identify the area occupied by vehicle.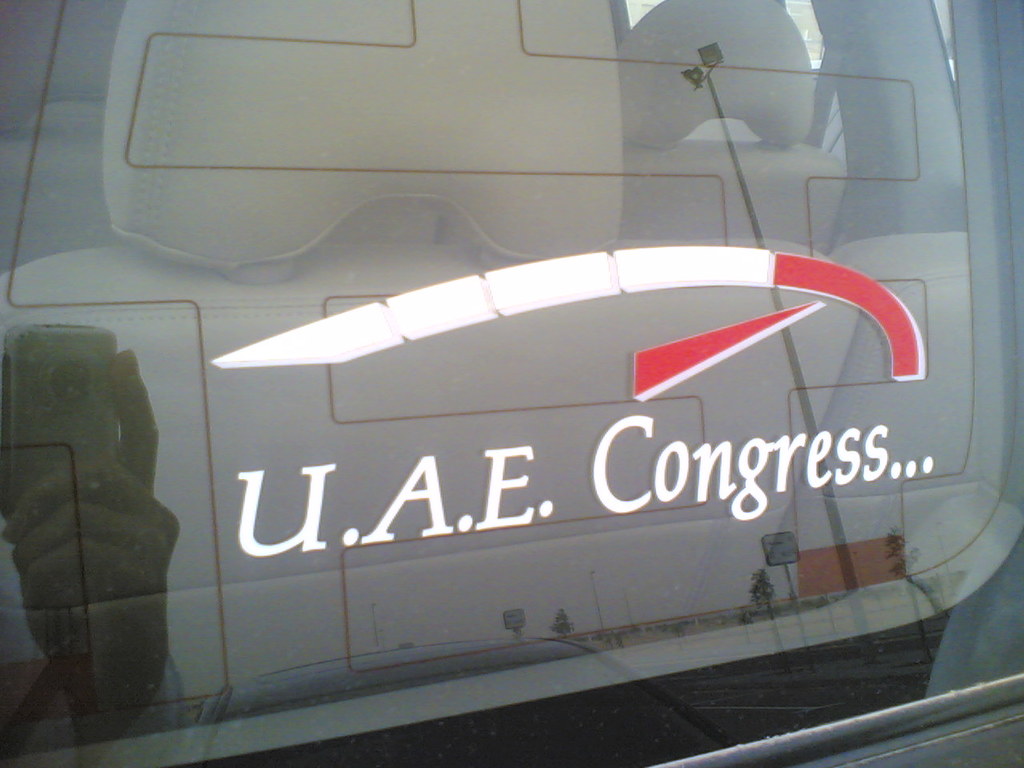
Area: (left=6, top=86, right=1018, bottom=767).
